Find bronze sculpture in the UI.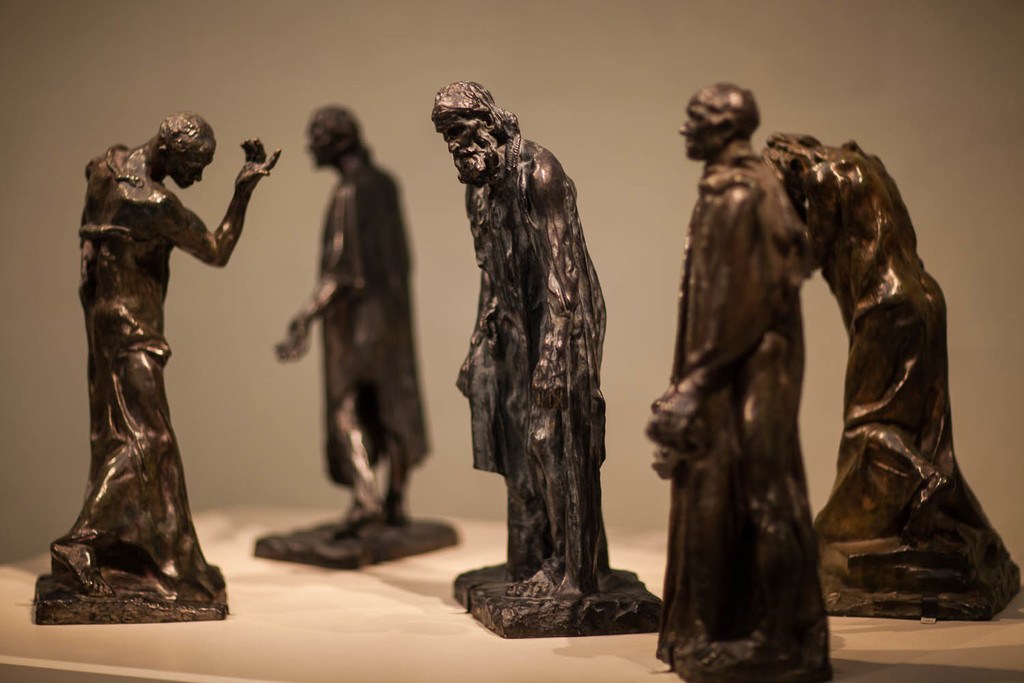
UI element at bbox=[649, 77, 835, 682].
